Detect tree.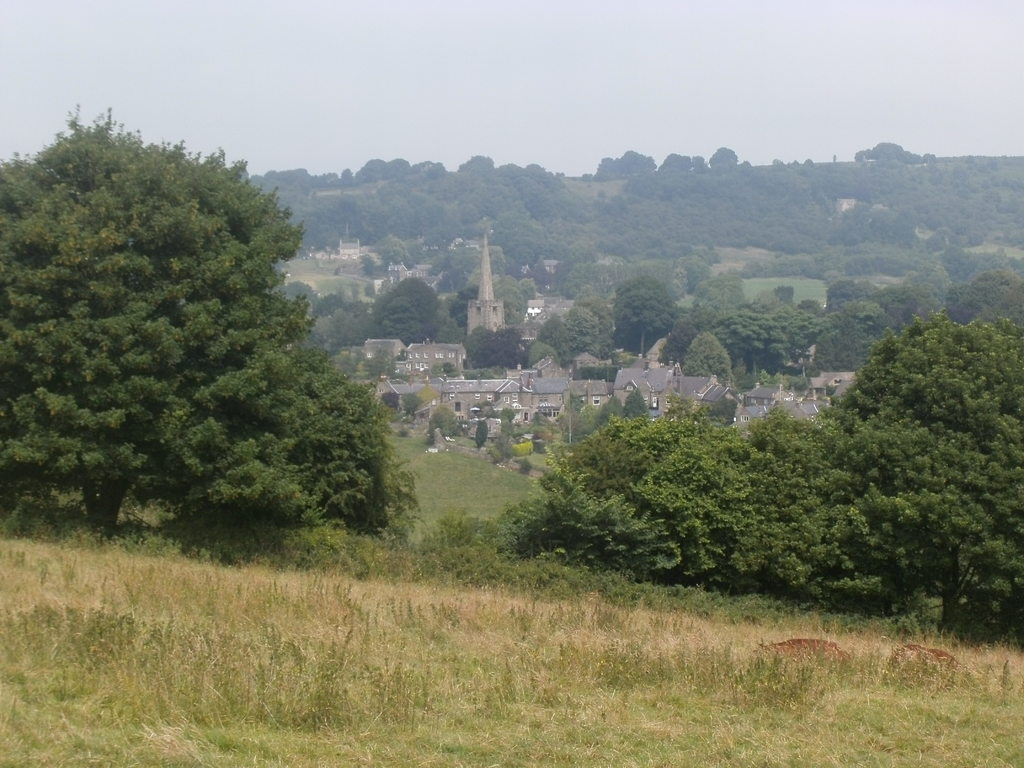
Detected at (x1=813, y1=315, x2=1023, y2=634).
